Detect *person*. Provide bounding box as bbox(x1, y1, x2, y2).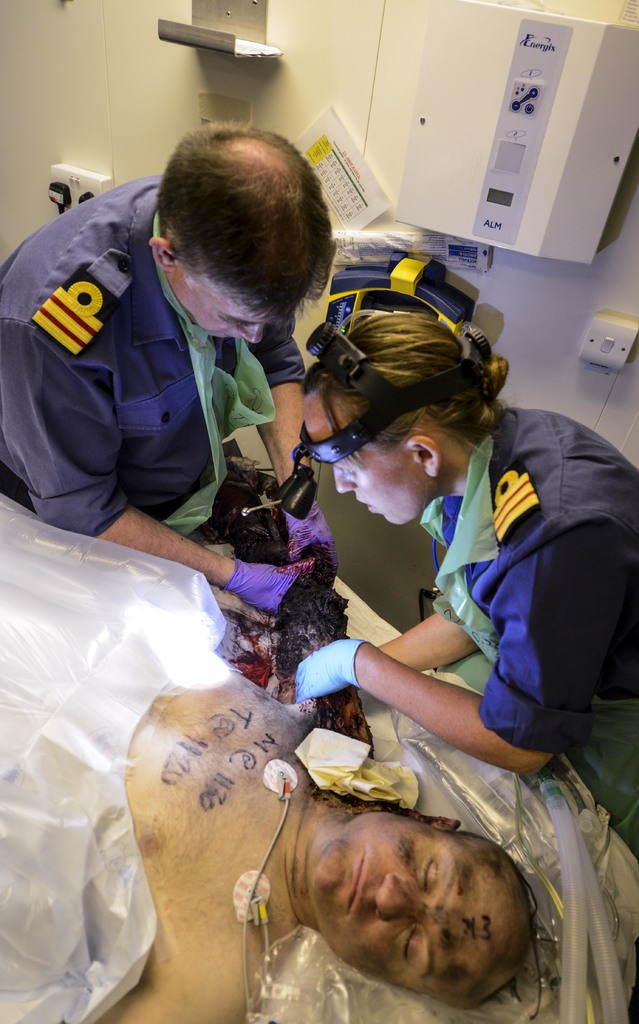
bbox(290, 269, 638, 765).
